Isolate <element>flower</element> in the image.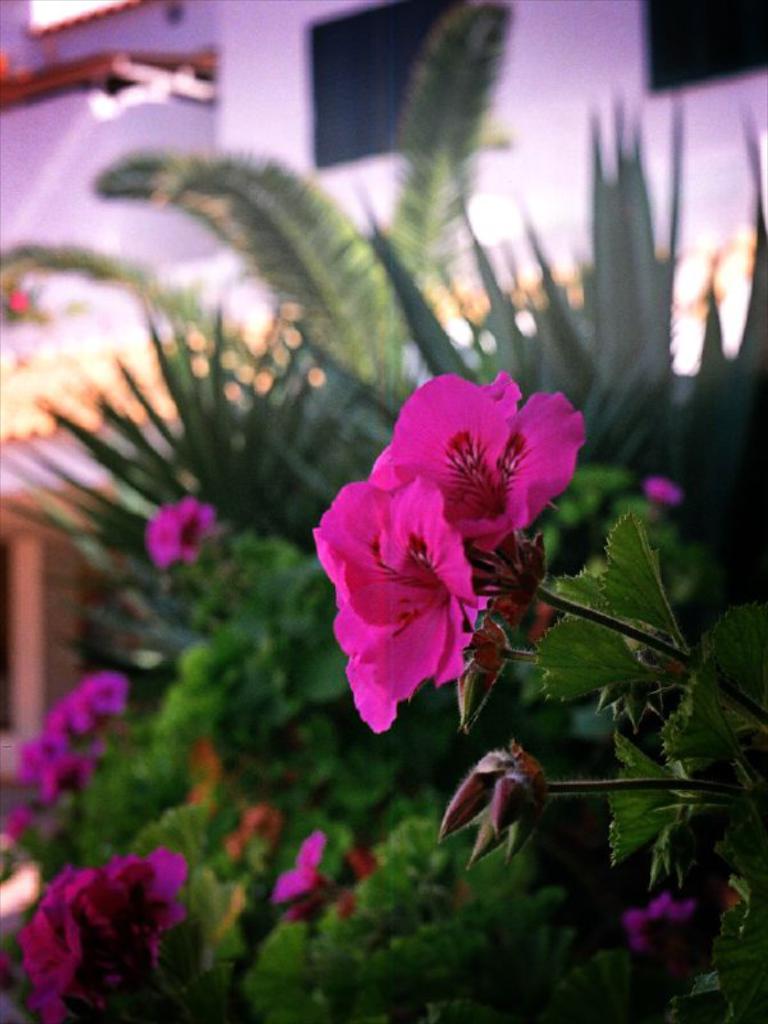
Isolated region: rect(150, 499, 216, 563).
